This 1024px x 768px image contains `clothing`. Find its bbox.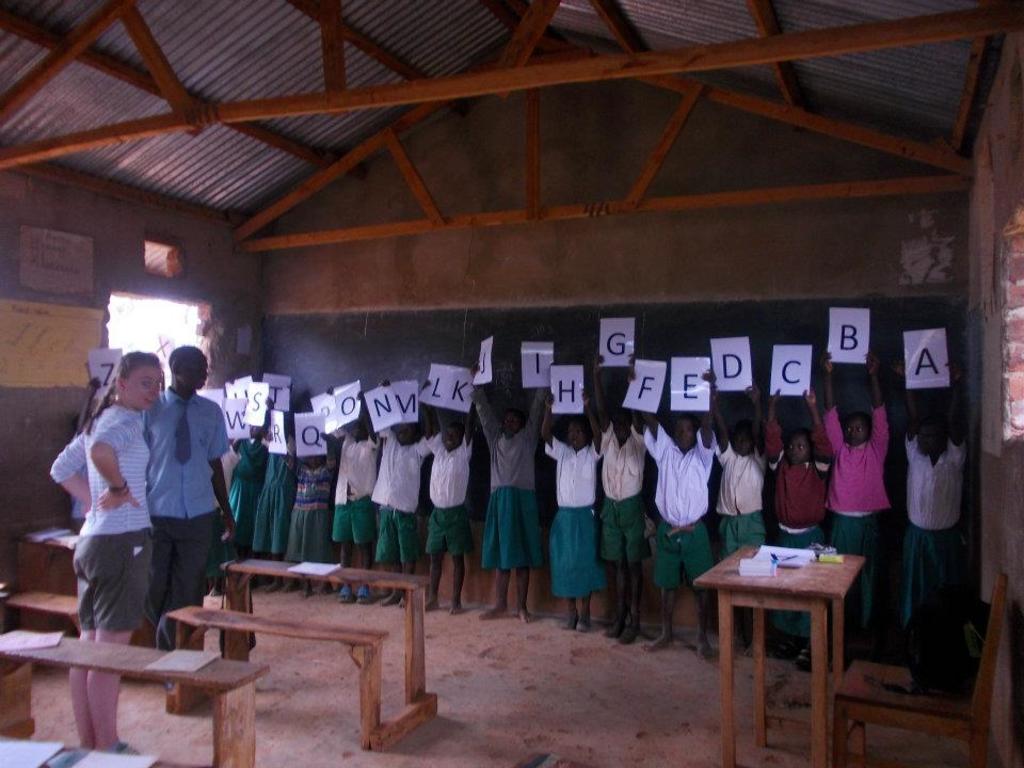
box=[709, 431, 775, 557].
